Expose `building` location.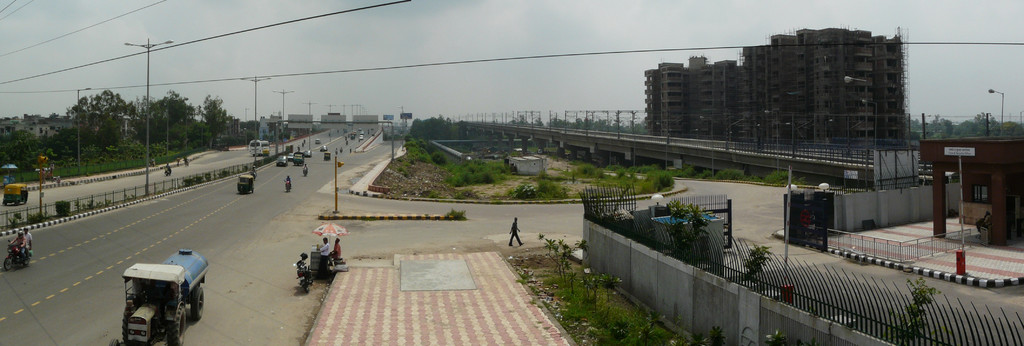
Exposed at 642:27:909:151.
